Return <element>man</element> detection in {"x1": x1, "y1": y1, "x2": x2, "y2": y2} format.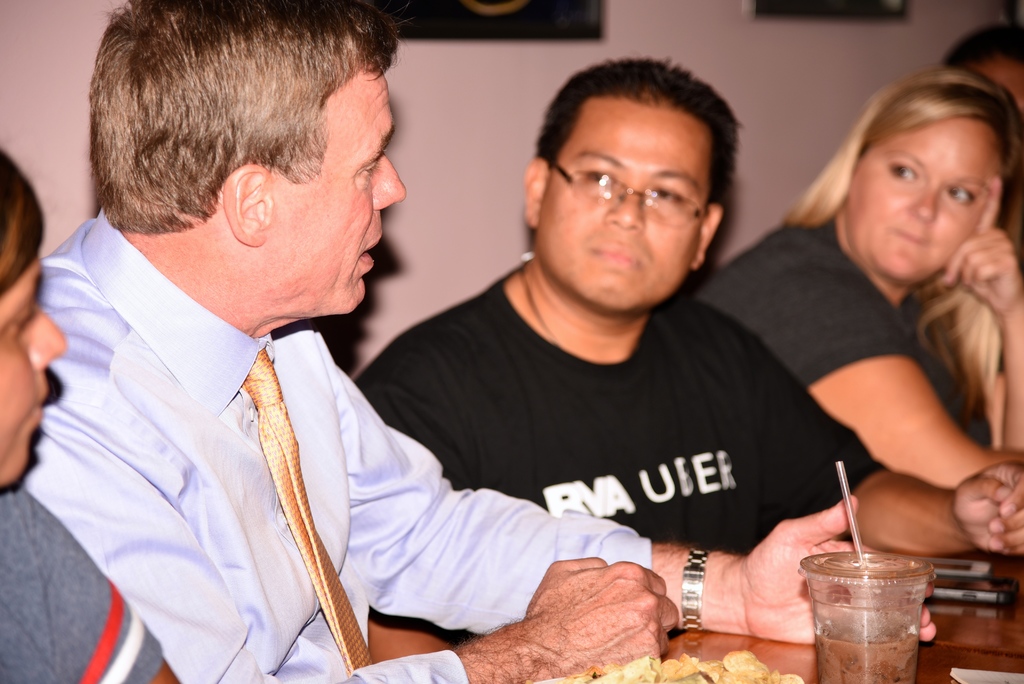
{"x1": 0, "y1": 146, "x2": 178, "y2": 683}.
